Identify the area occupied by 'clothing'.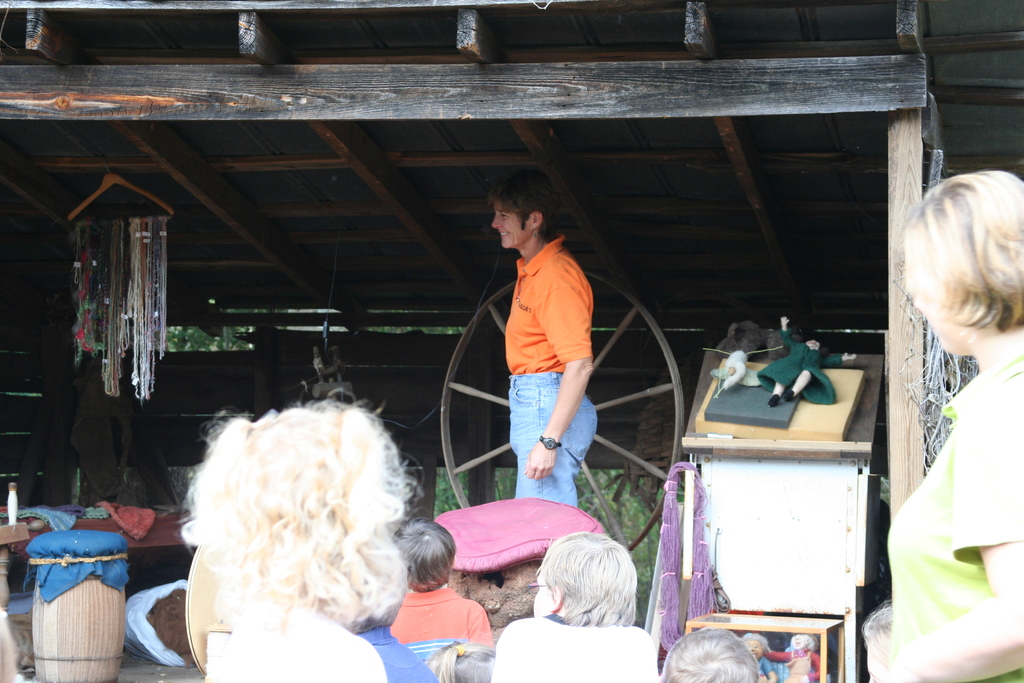
Area: (355, 623, 451, 682).
